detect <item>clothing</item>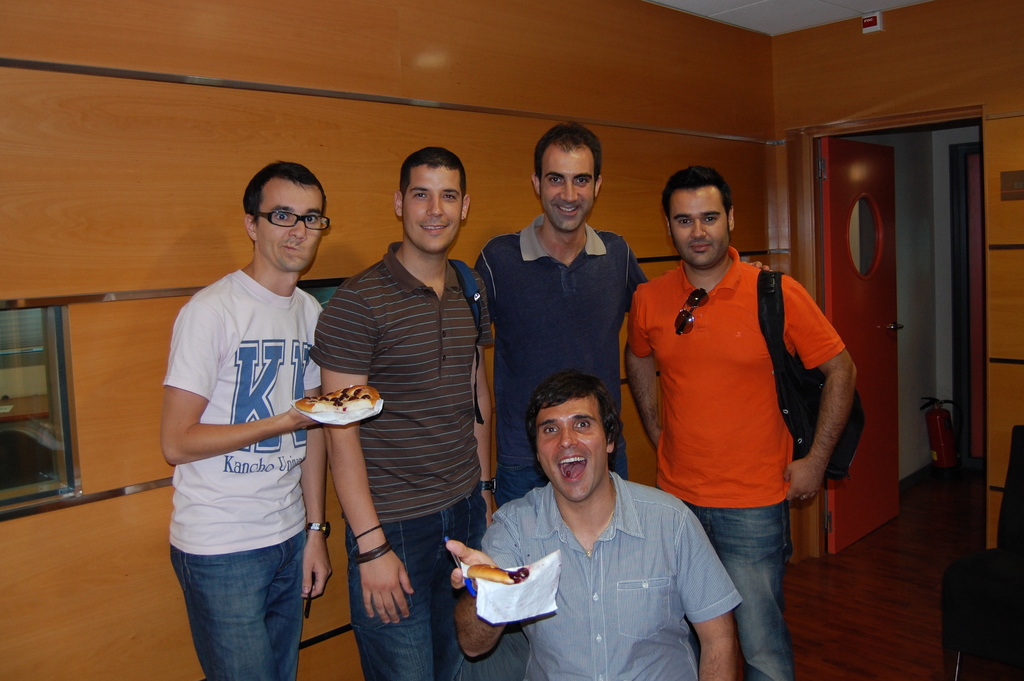
bbox=[617, 247, 843, 680]
